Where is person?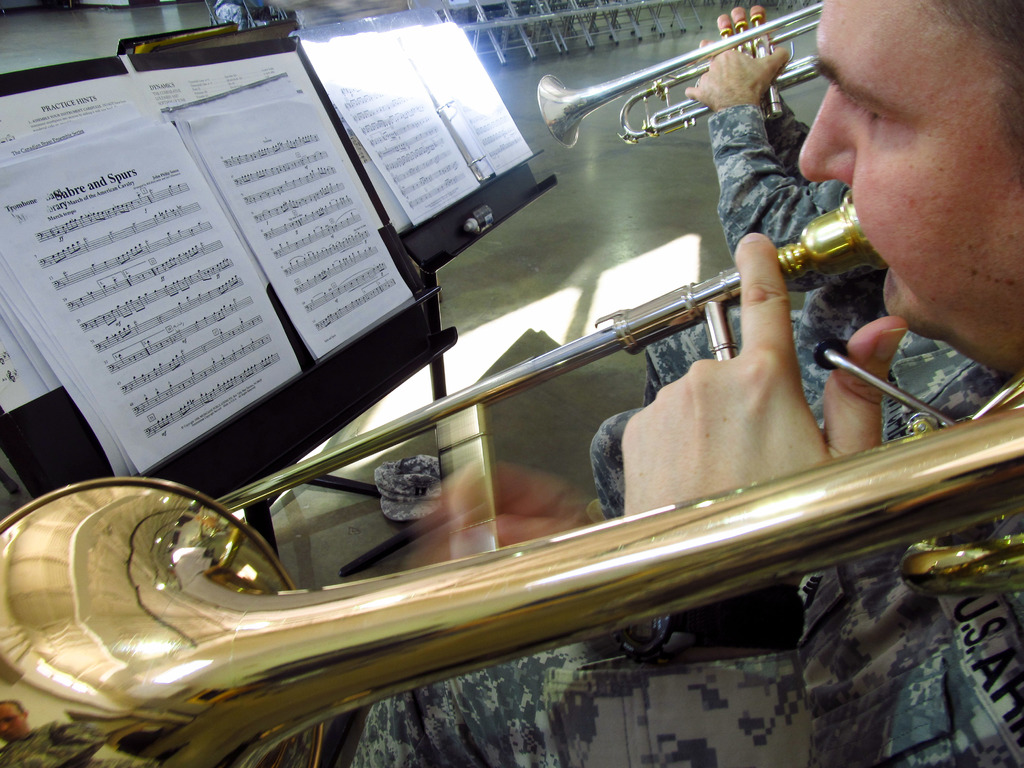
x1=211, y1=0, x2=282, y2=29.
